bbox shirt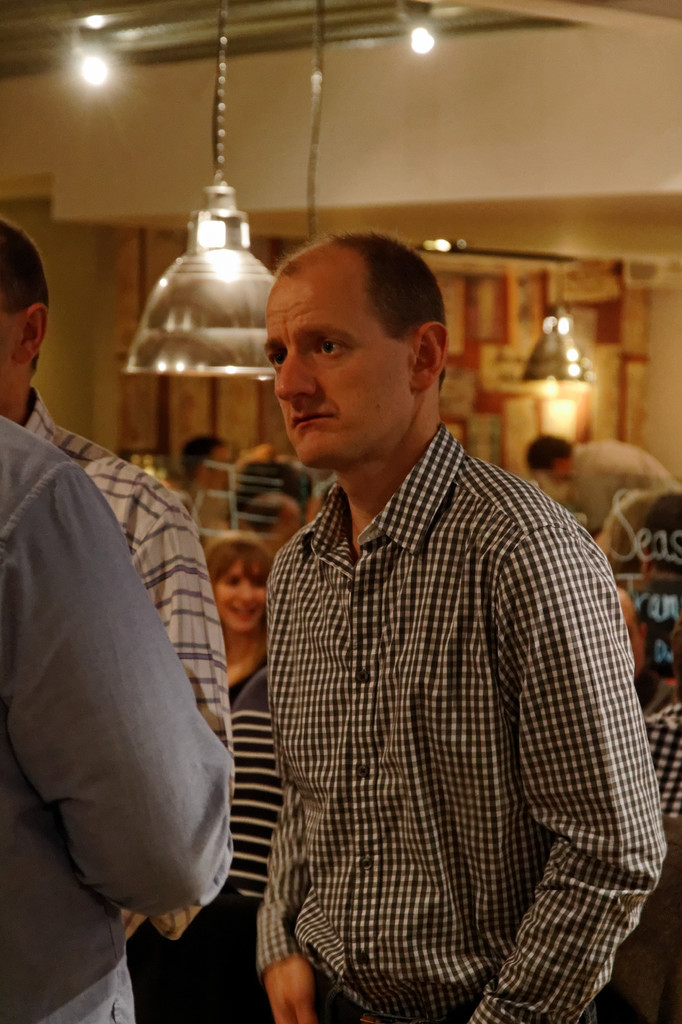
region(257, 423, 669, 1023)
